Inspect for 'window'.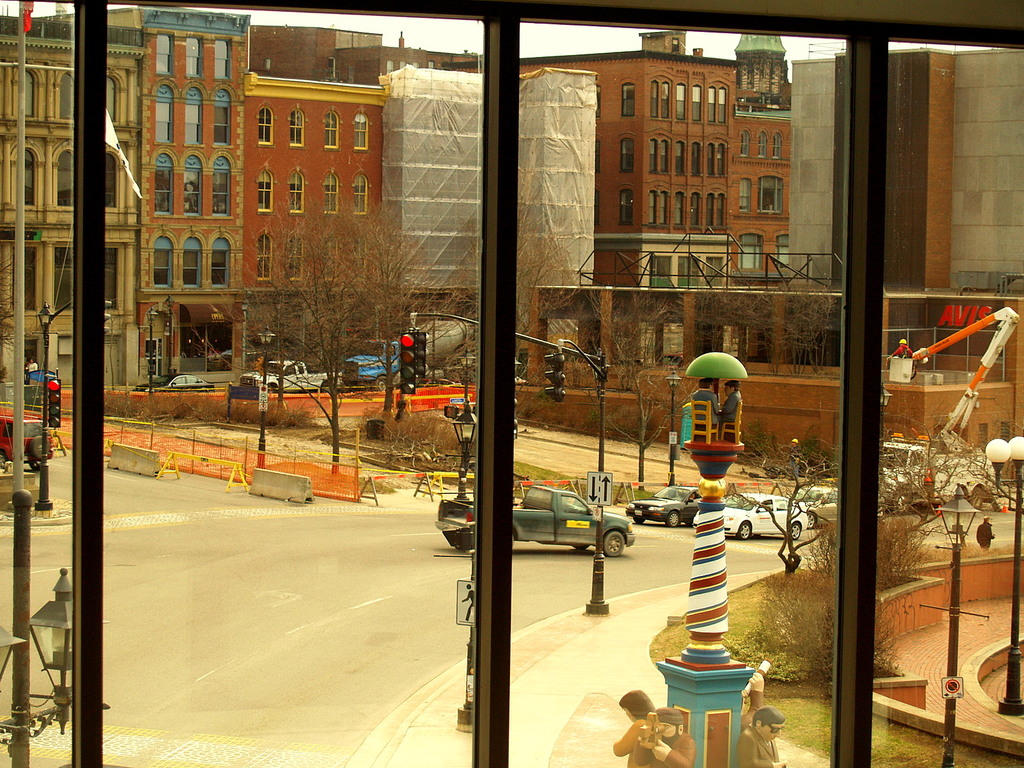
Inspection: <region>55, 147, 72, 205</region>.
